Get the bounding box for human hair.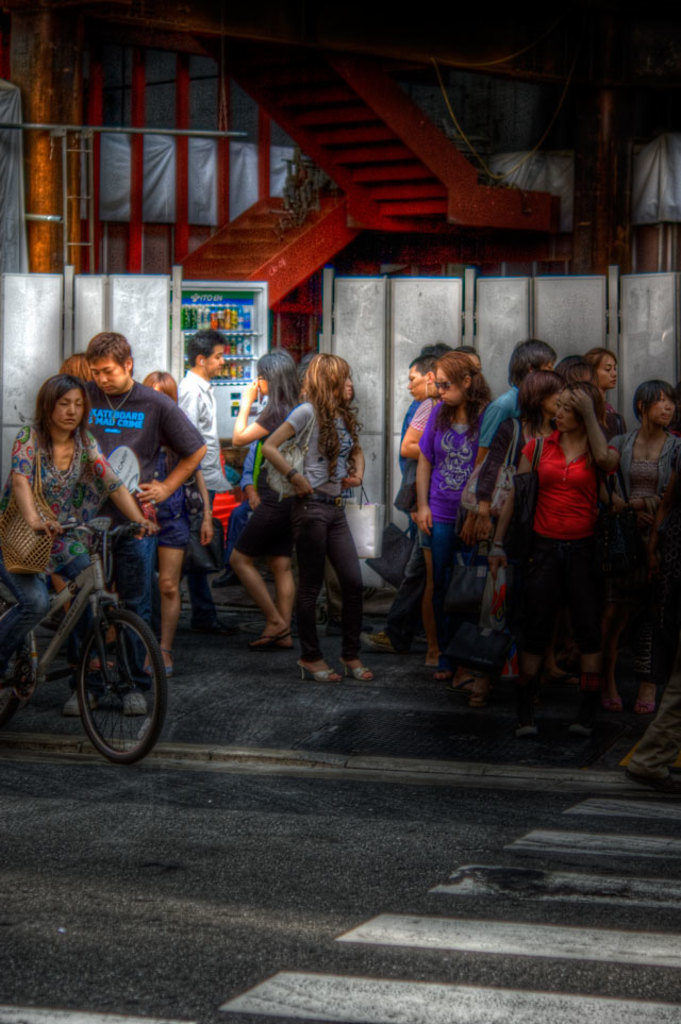
(left=630, top=379, right=680, bottom=427).
